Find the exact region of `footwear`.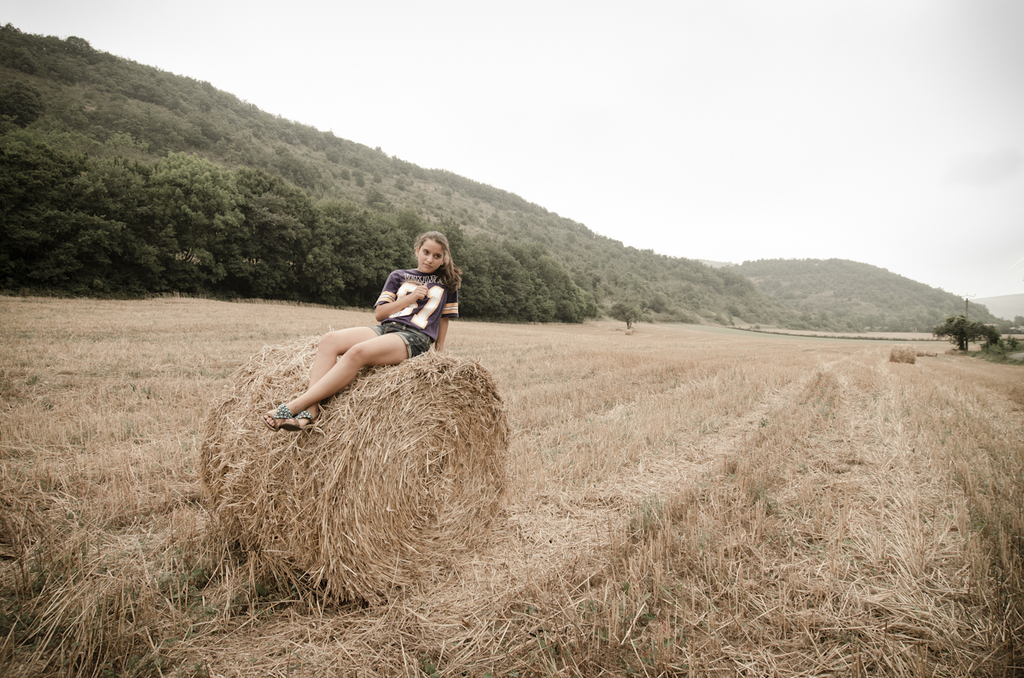
Exact region: bbox=(259, 403, 294, 432).
